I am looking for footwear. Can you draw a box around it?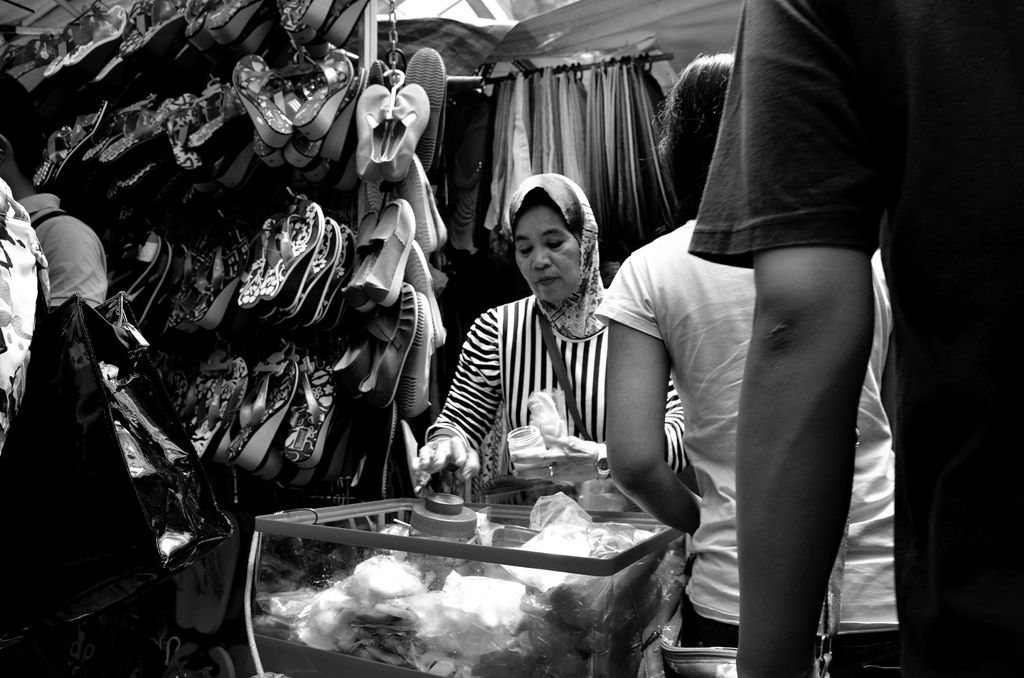
Sure, the bounding box is 357, 78, 400, 193.
